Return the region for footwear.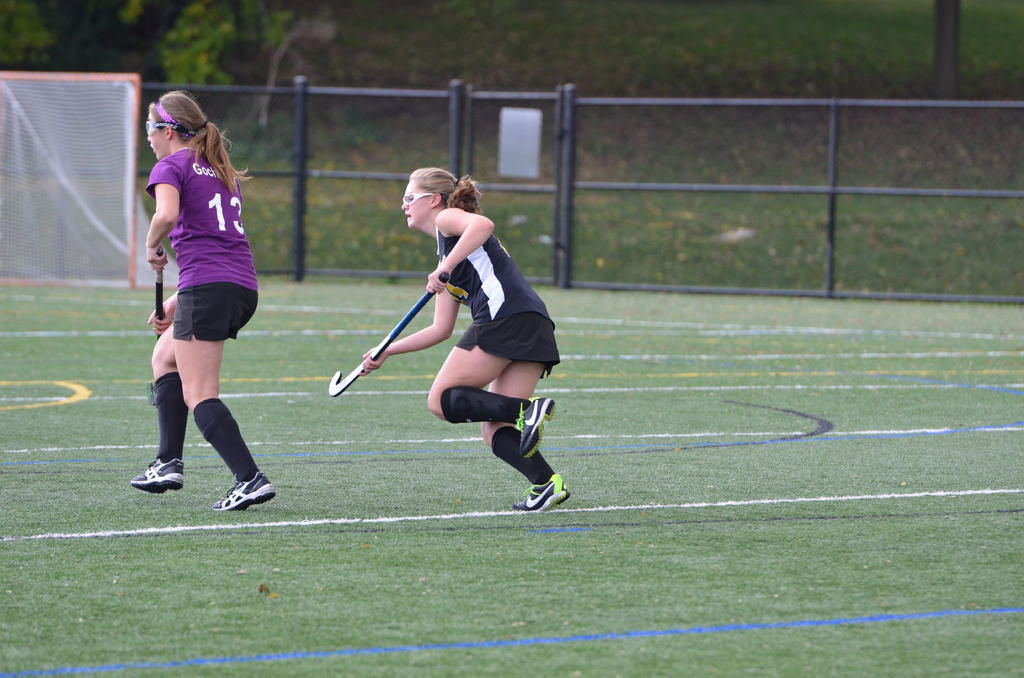
(left=209, top=471, right=271, bottom=513).
